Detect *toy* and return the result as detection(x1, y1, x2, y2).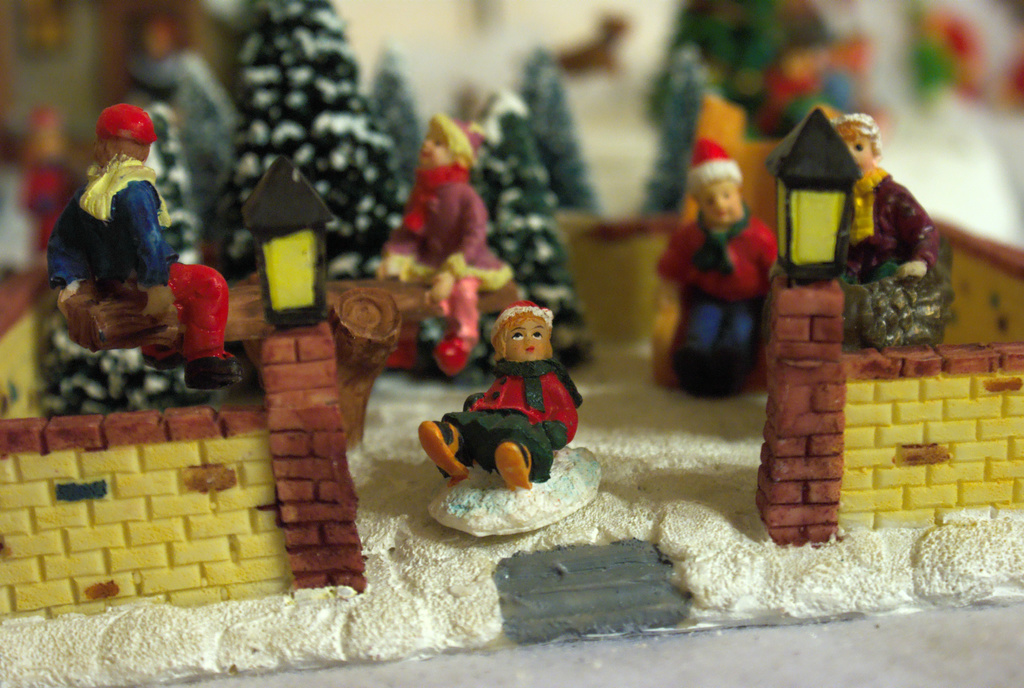
detection(512, 36, 594, 211).
